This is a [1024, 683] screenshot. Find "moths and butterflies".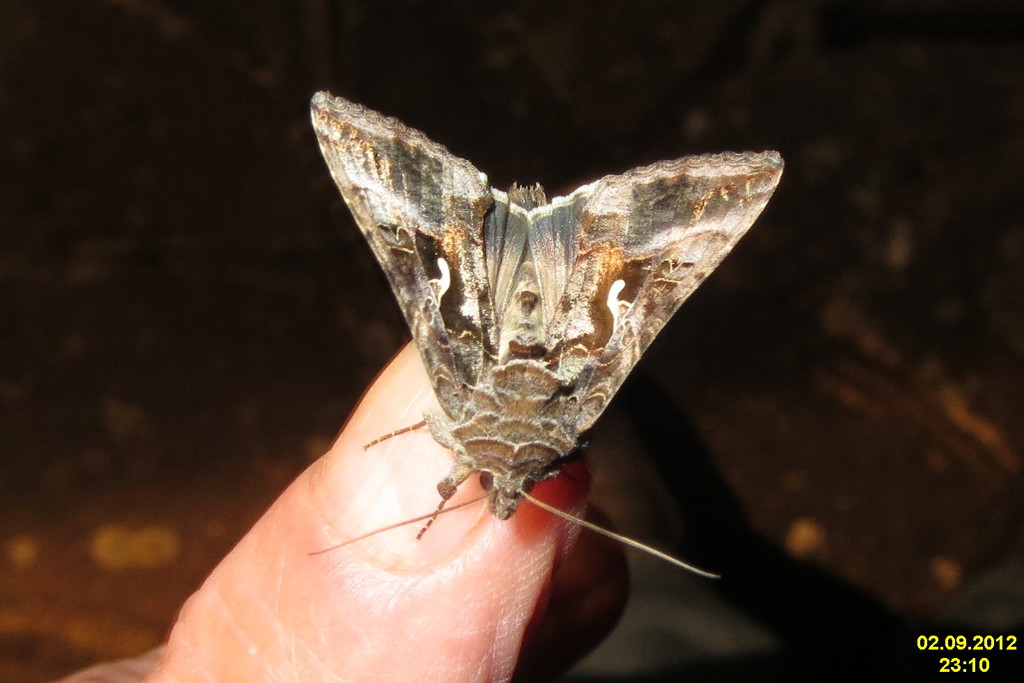
Bounding box: 303 84 787 580.
